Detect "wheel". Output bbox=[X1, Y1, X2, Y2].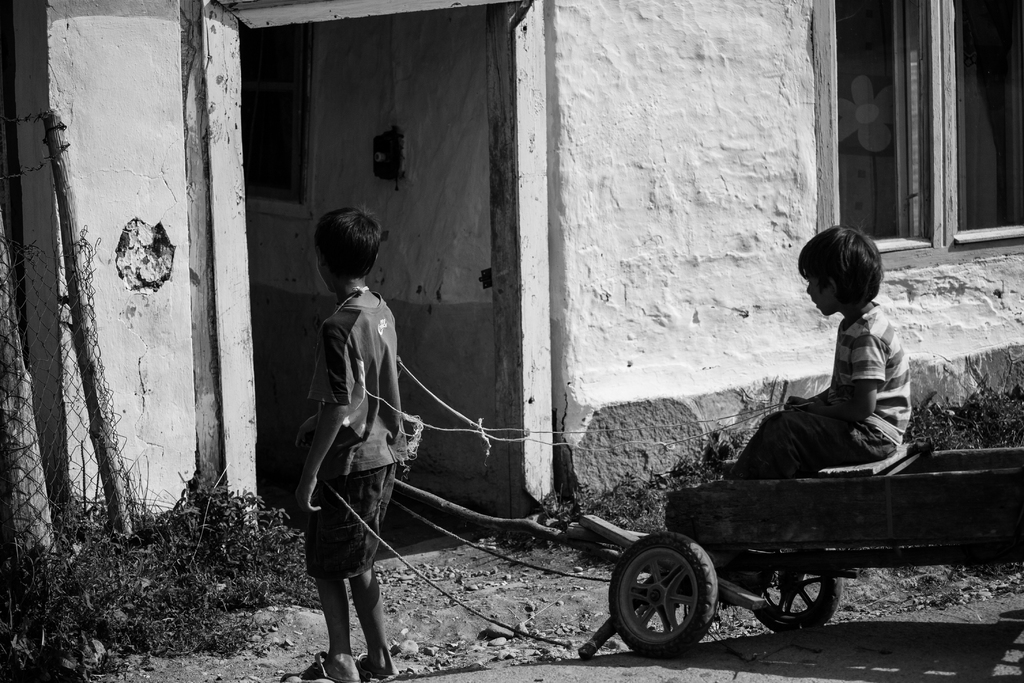
bbox=[751, 548, 846, 635].
